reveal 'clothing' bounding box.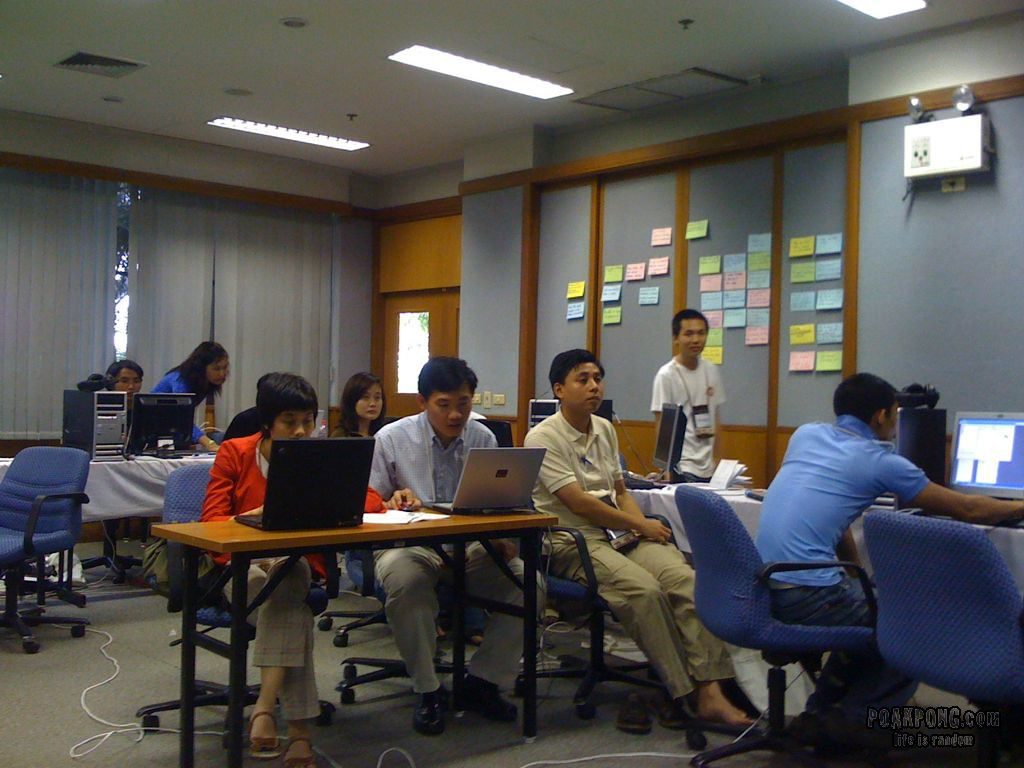
Revealed: BBox(168, 353, 201, 427).
